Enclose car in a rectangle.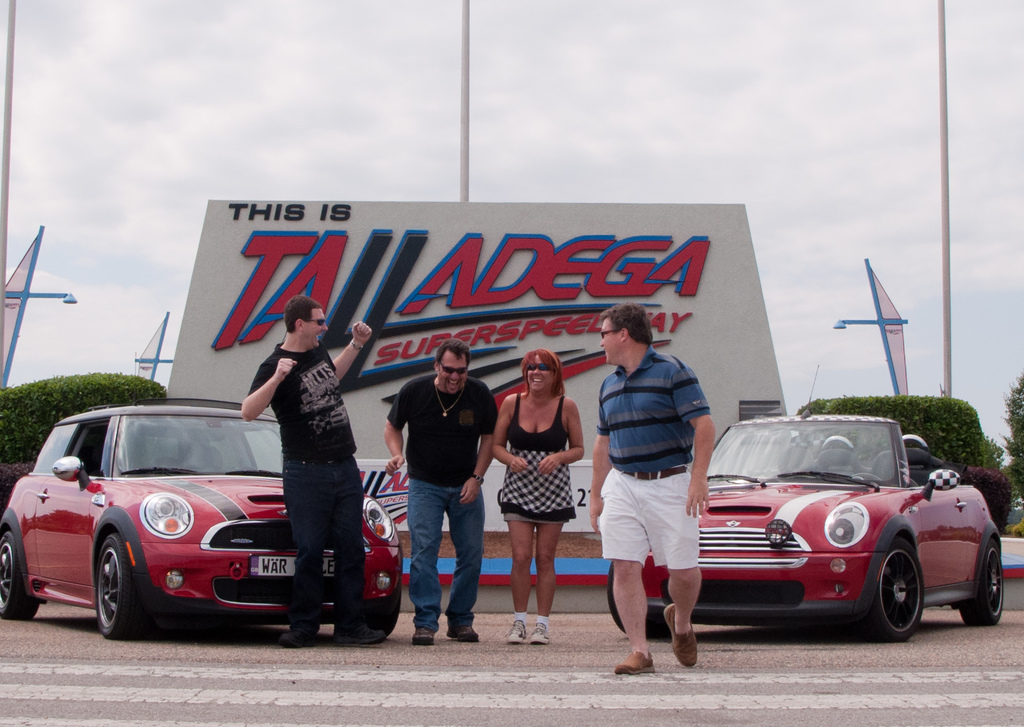
bbox(639, 417, 1012, 664).
